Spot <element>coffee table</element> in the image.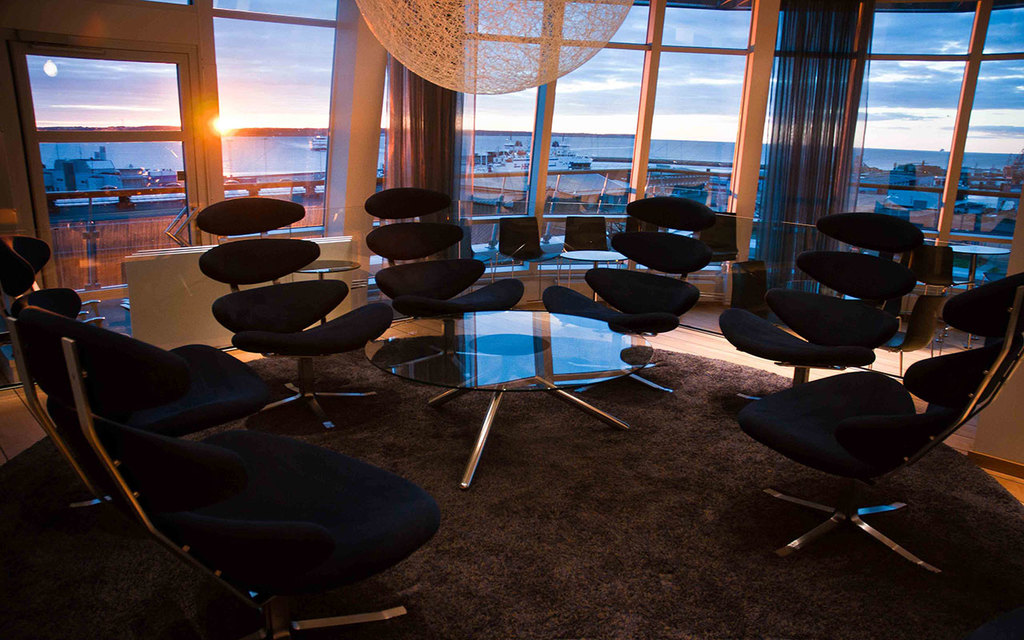
<element>coffee table</element> found at <region>558, 253, 623, 267</region>.
